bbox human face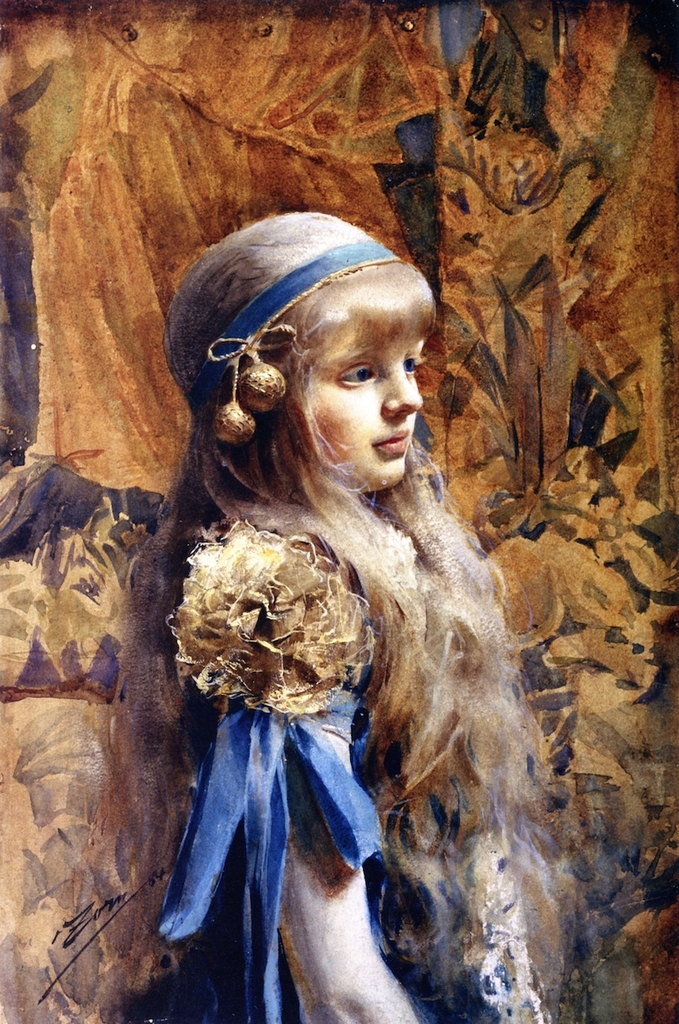
box=[304, 316, 432, 495]
